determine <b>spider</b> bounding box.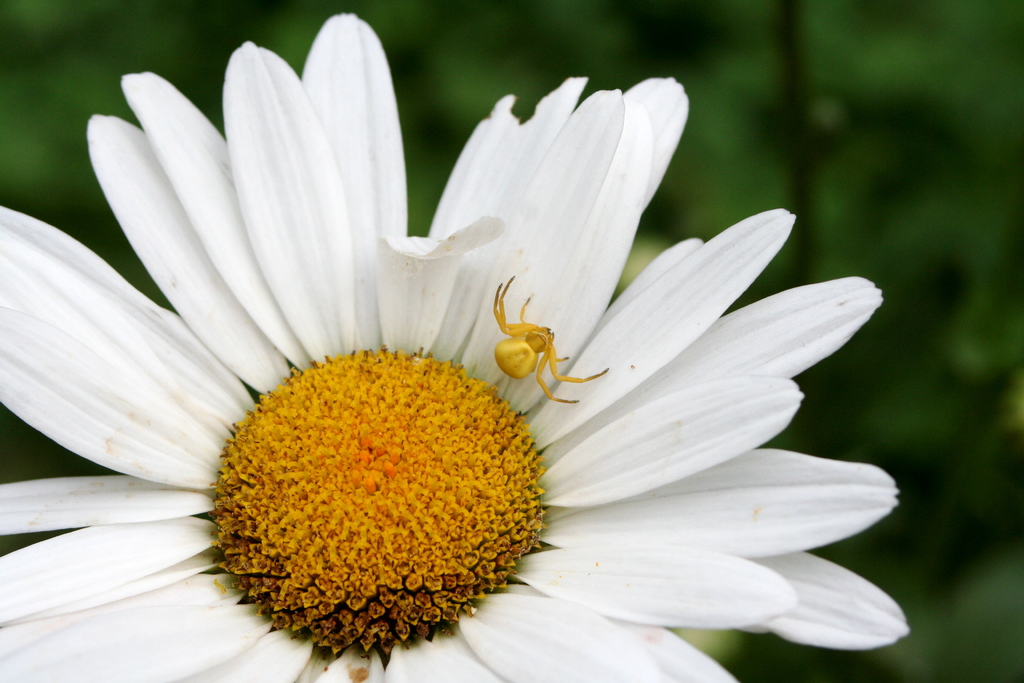
Determined: [488,273,612,408].
